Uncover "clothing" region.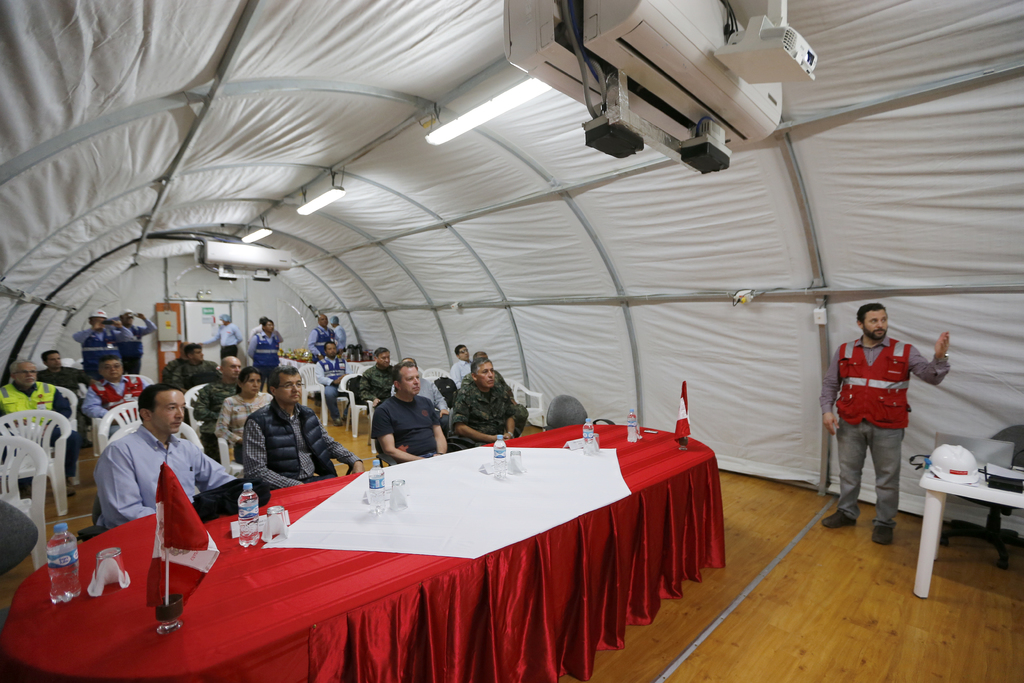
Uncovered: crop(815, 339, 952, 529).
